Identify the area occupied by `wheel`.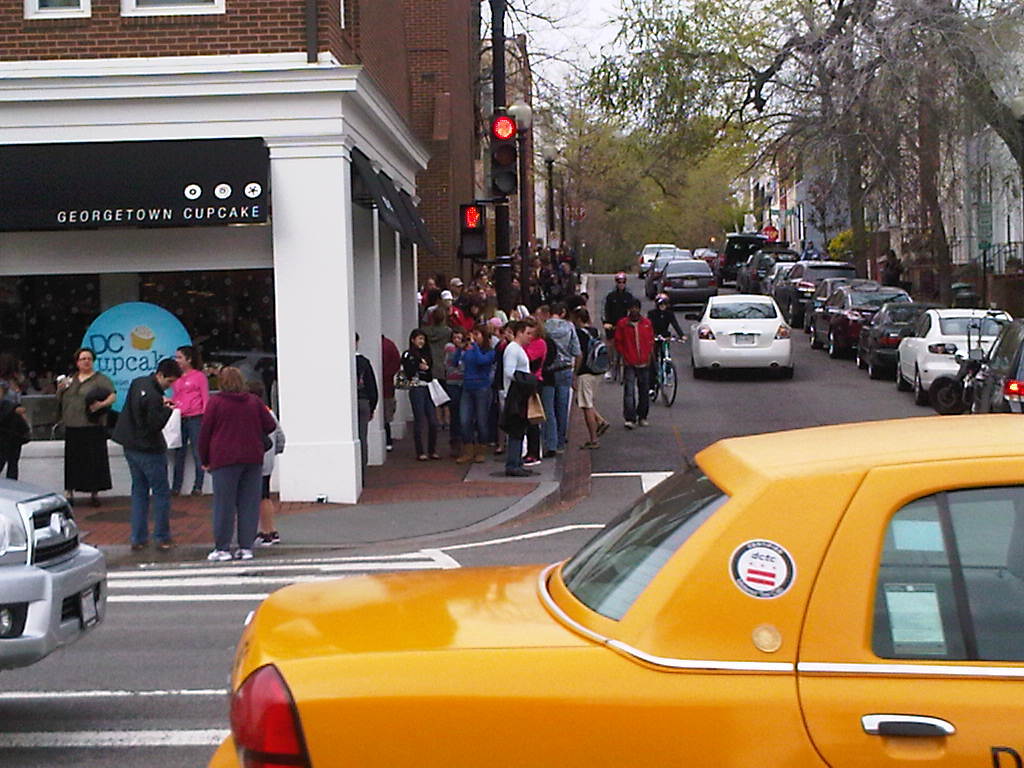
Area: [781,365,792,378].
